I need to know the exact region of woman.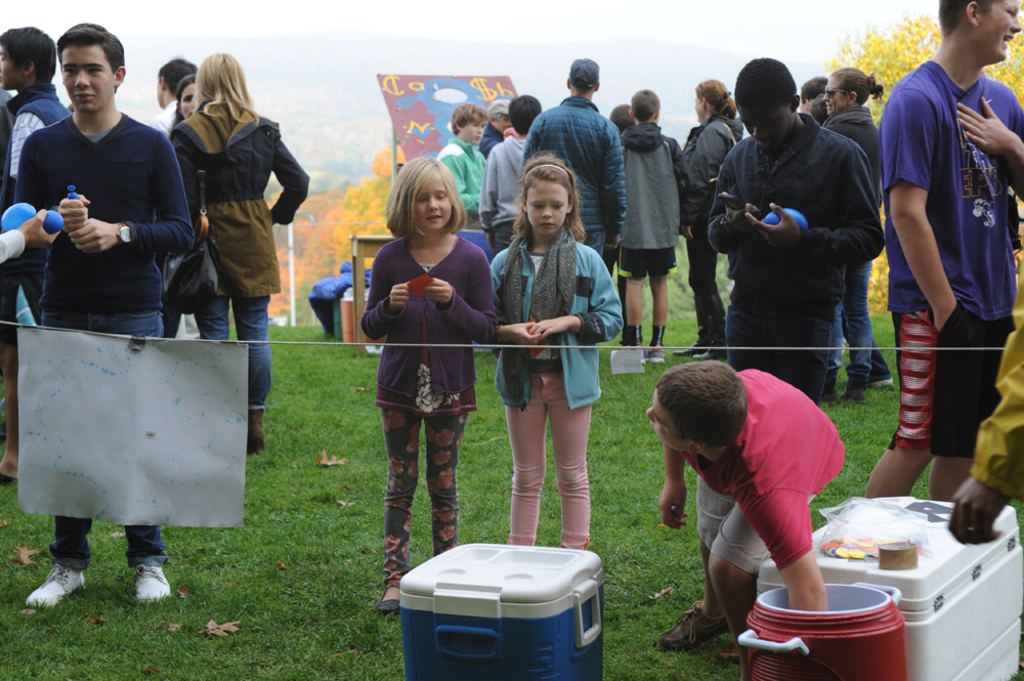
Region: {"x1": 672, "y1": 80, "x2": 742, "y2": 354}.
